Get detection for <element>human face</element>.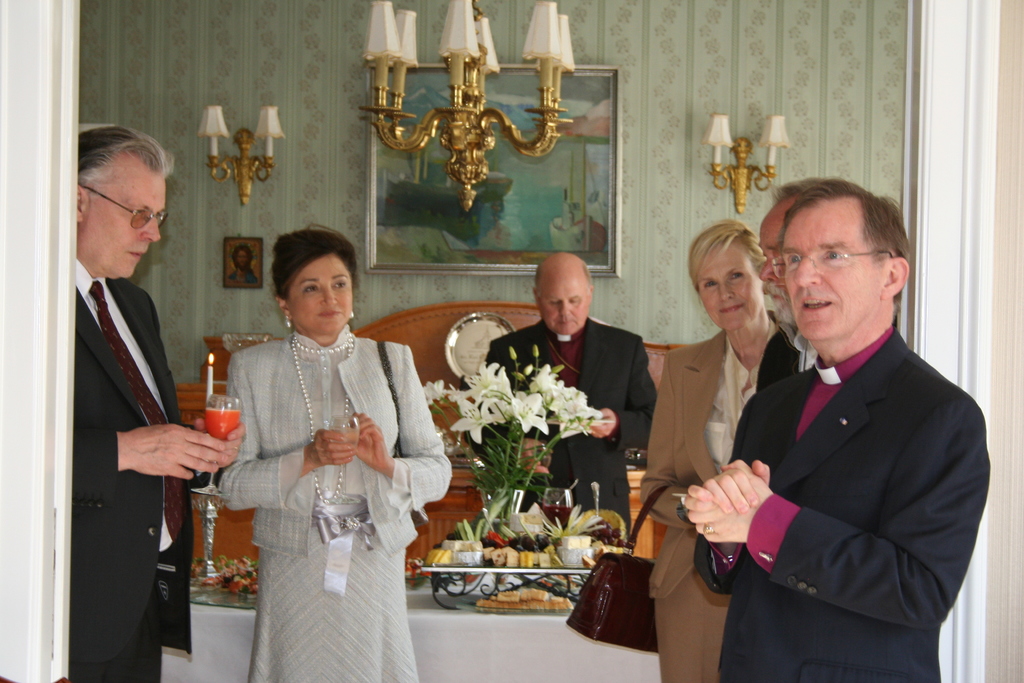
Detection: <region>536, 274, 588, 338</region>.
